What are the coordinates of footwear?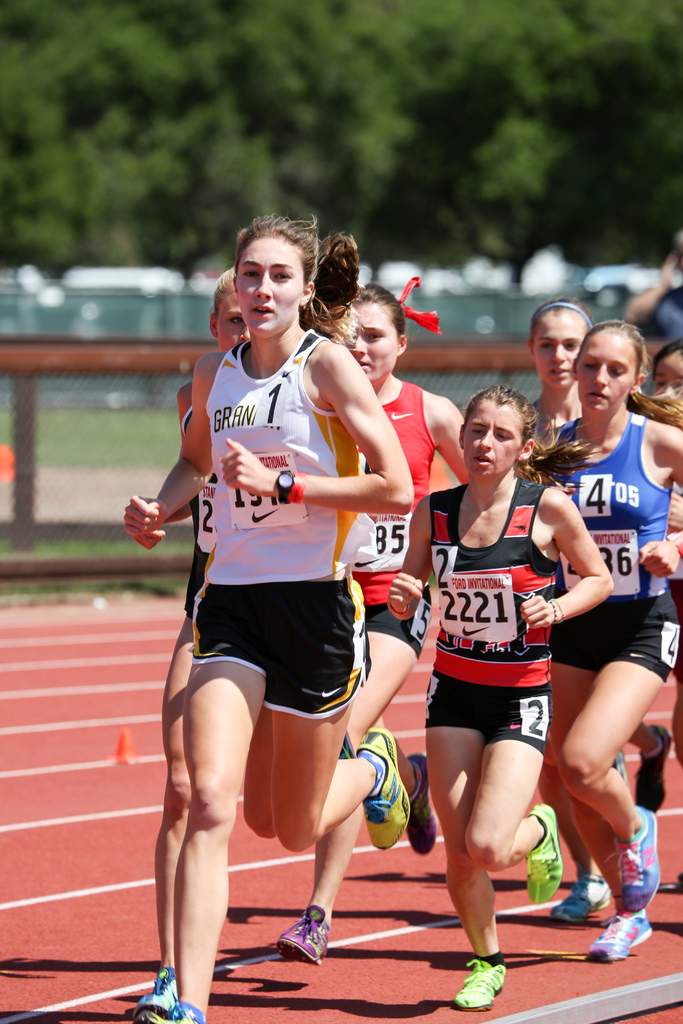
box(547, 870, 614, 924).
